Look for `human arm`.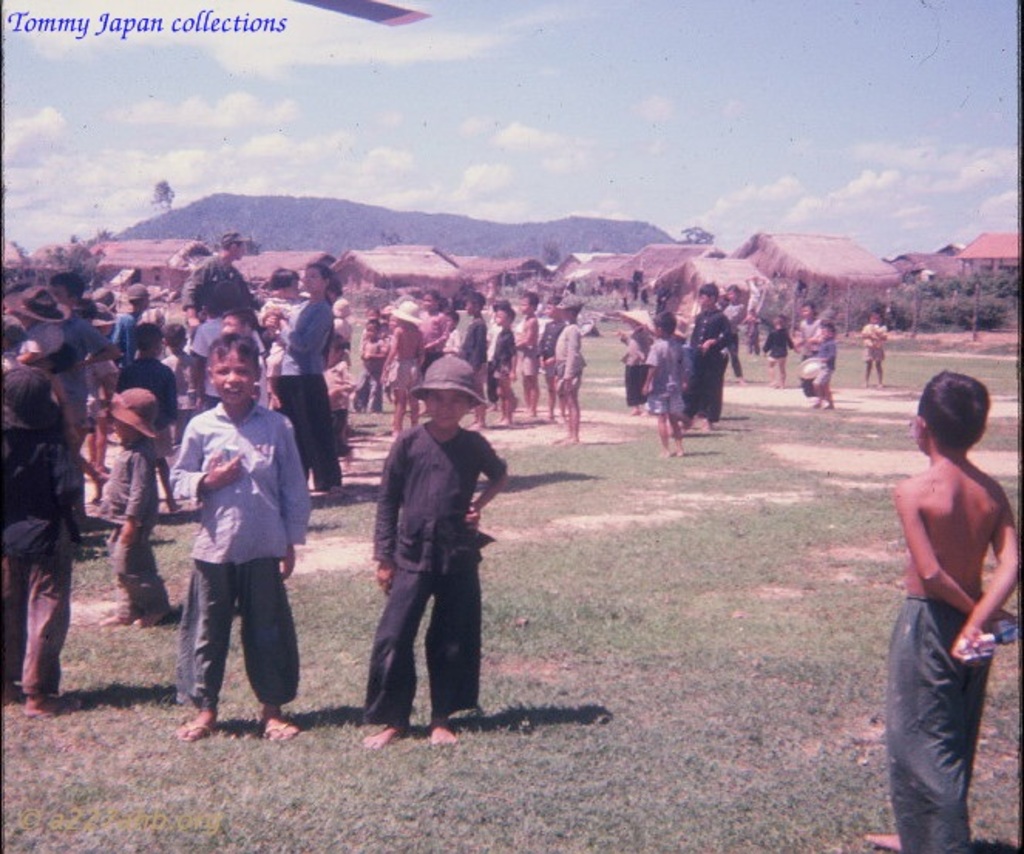
Found: [465, 426, 516, 530].
